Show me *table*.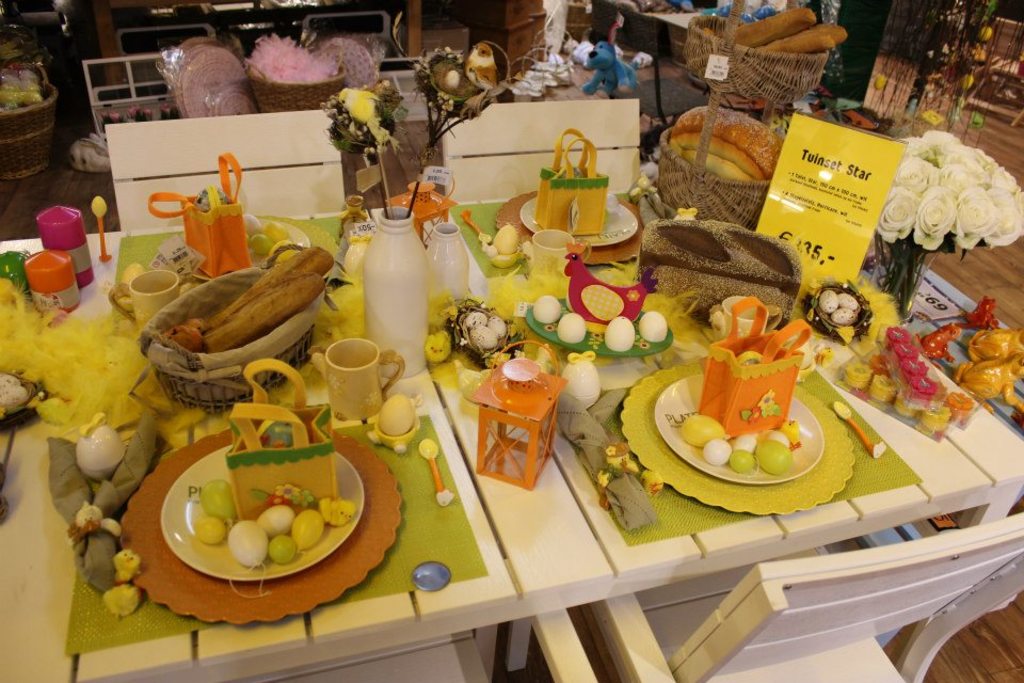
*table* is here: [0, 173, 1023, 673].
